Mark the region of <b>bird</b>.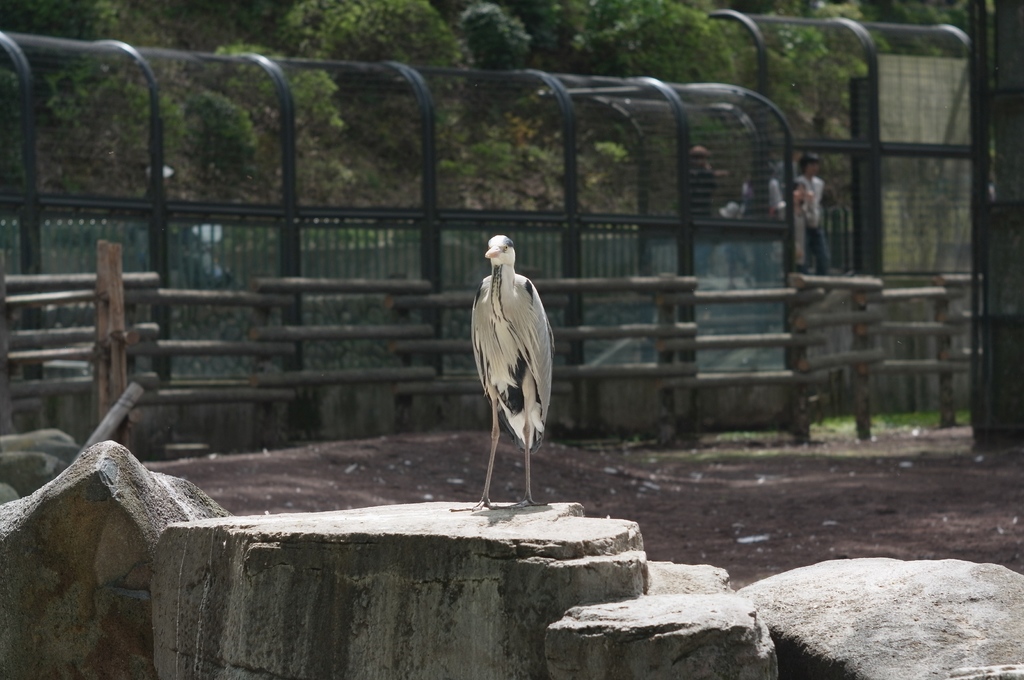
Region: crop(465, 257, 559, 515).
